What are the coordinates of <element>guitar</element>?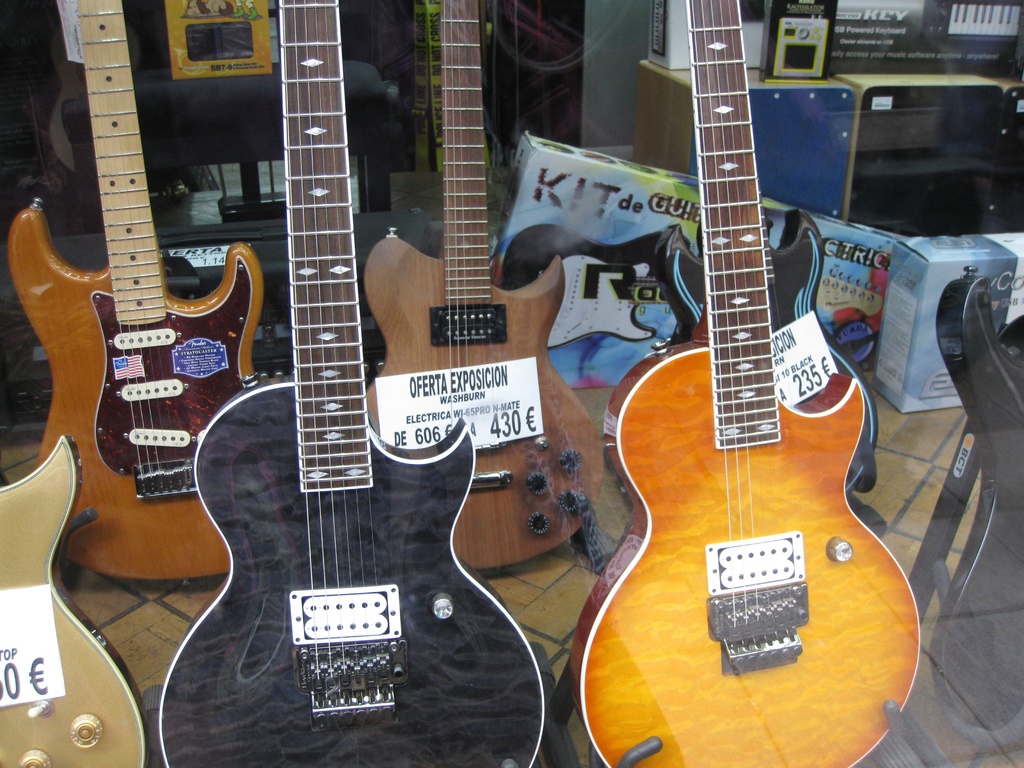
crop(496, 221, 884, 371).
